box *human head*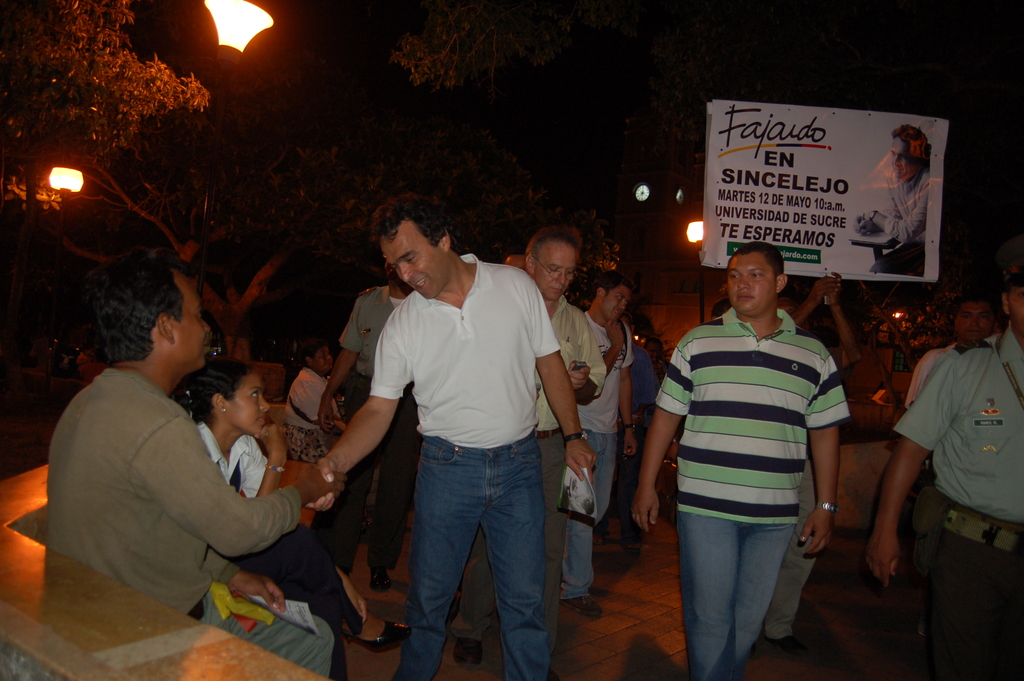
780,295,808,336
